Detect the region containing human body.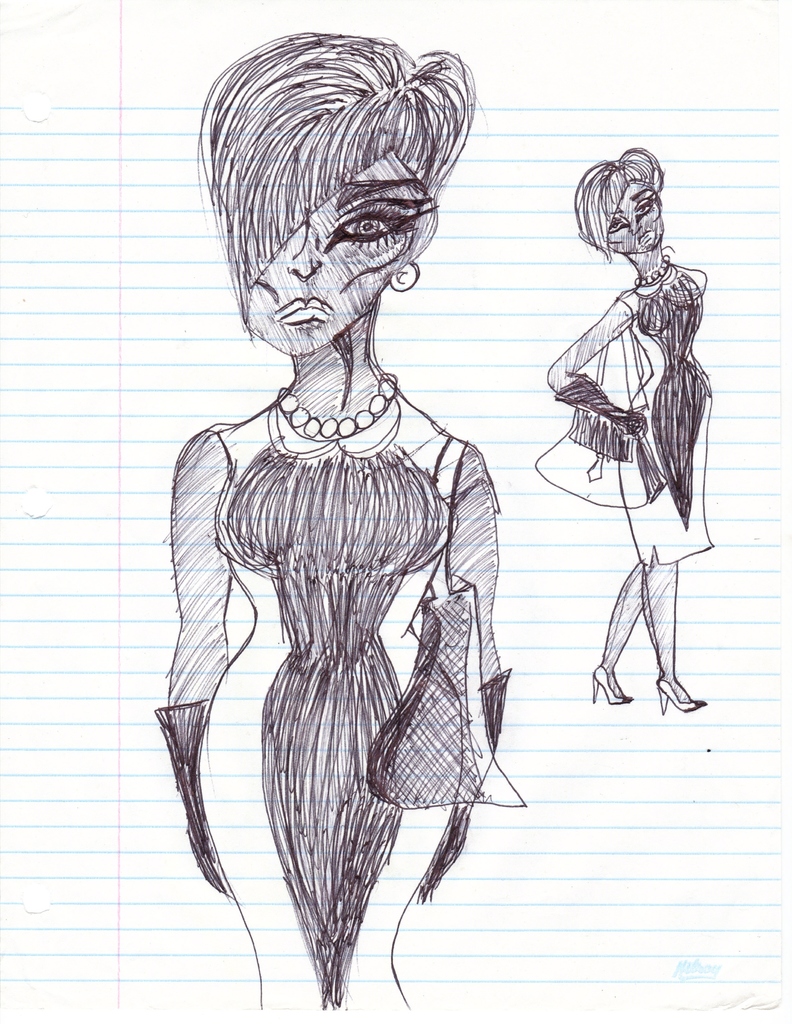
{"left": 143, "top": 58, "right": 524, "bottom": 993}.
